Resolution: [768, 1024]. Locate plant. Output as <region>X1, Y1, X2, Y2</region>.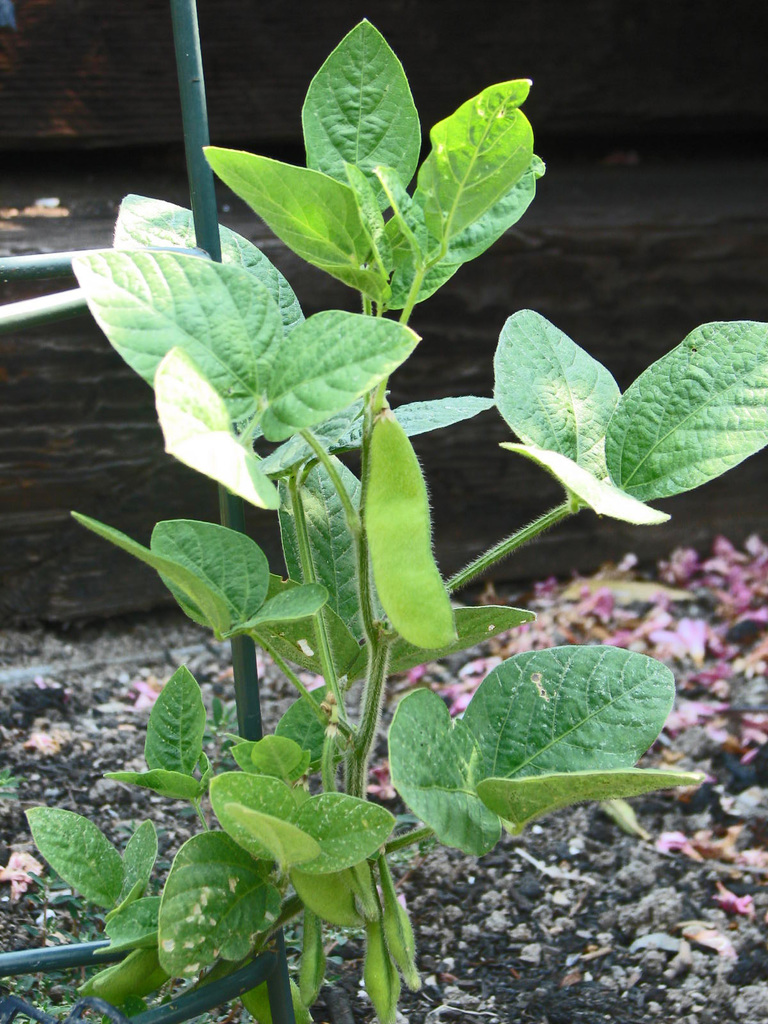
<region>49, 0, 672, 1023</region>.
